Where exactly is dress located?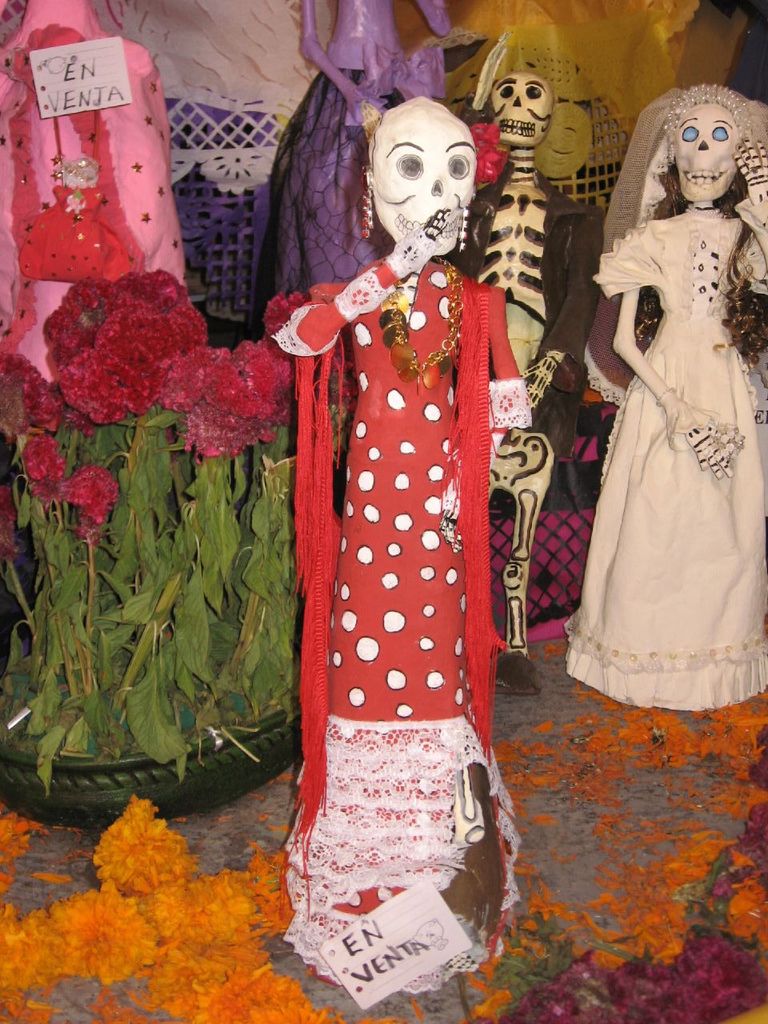
Its bounding box is 554/200/767/710.
